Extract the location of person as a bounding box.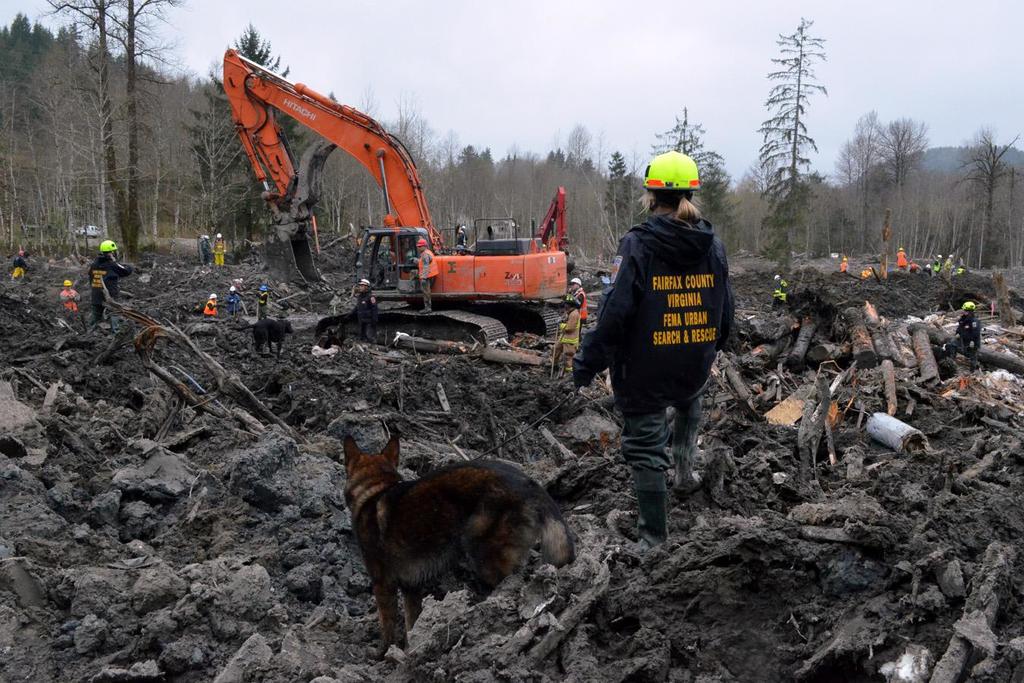
(left=203, top=294, right=218, bottom=319).
